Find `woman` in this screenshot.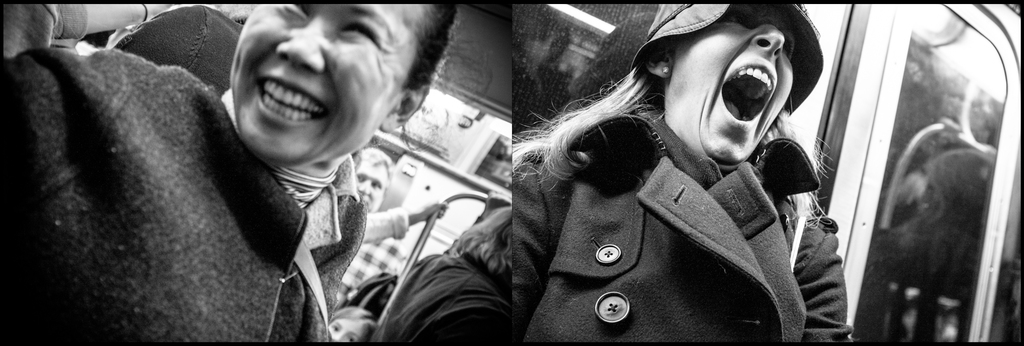
The bounding box for `woman` is <bbox>508, 0, 860, 345</bbox>.
